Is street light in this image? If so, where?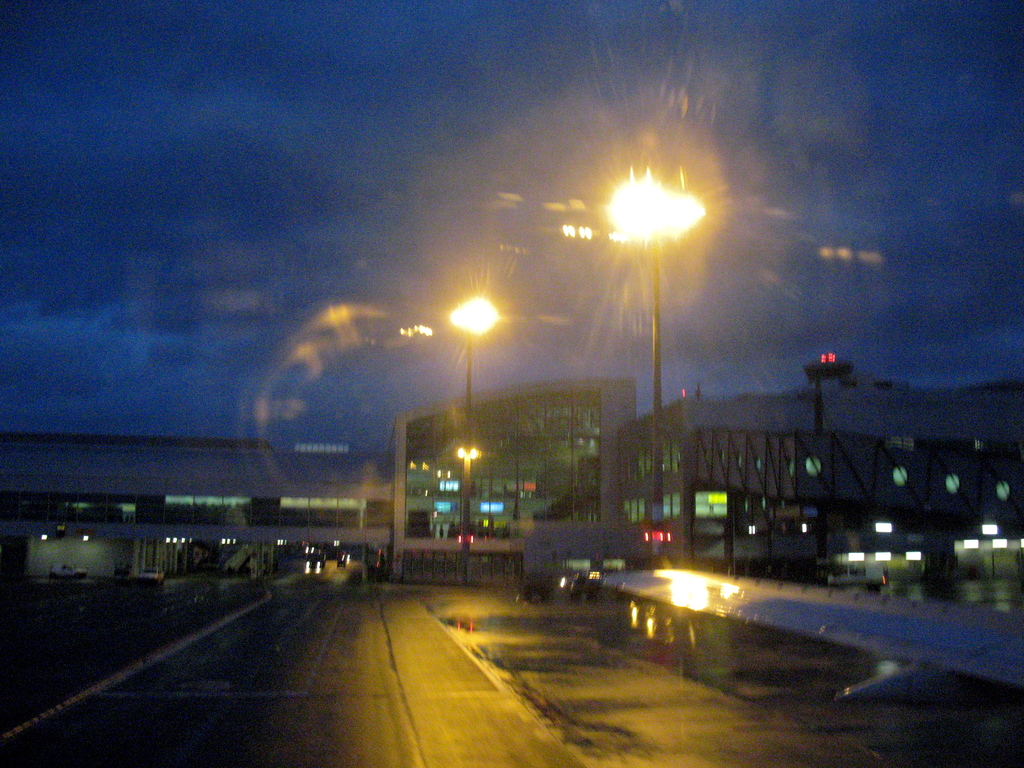
Yes, at 599, 171, 710, 562.
